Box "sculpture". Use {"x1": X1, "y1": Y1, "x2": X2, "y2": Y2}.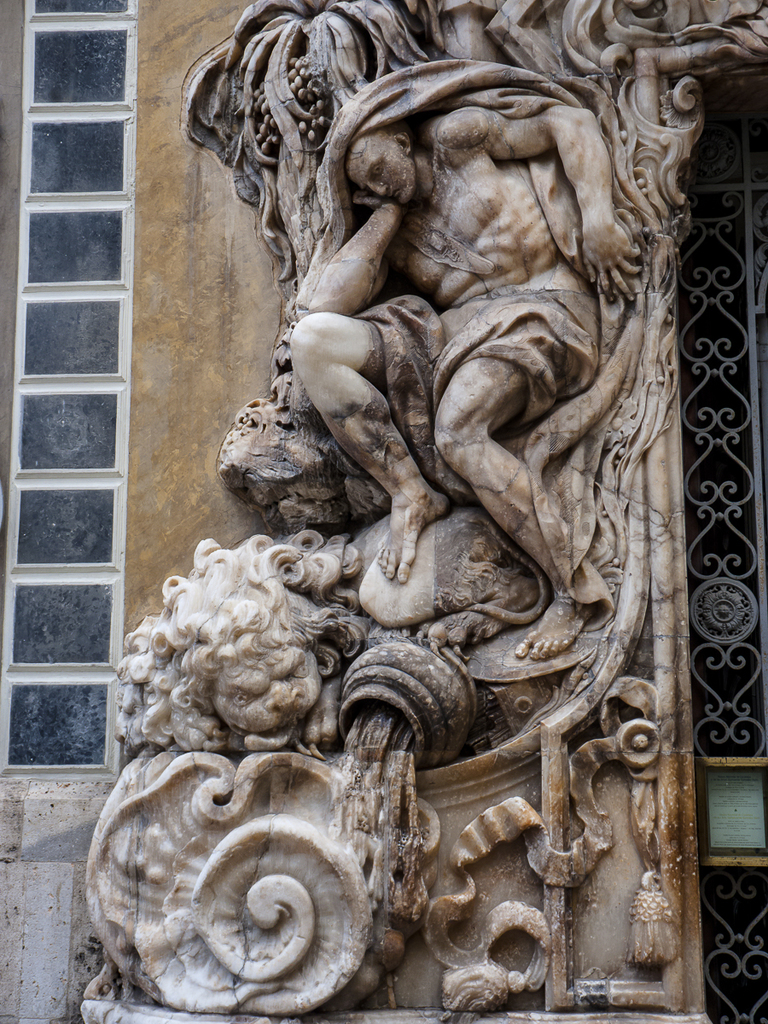
{"x1": 79, "y1": 0, "x2": 767, "y2": 1023}.
